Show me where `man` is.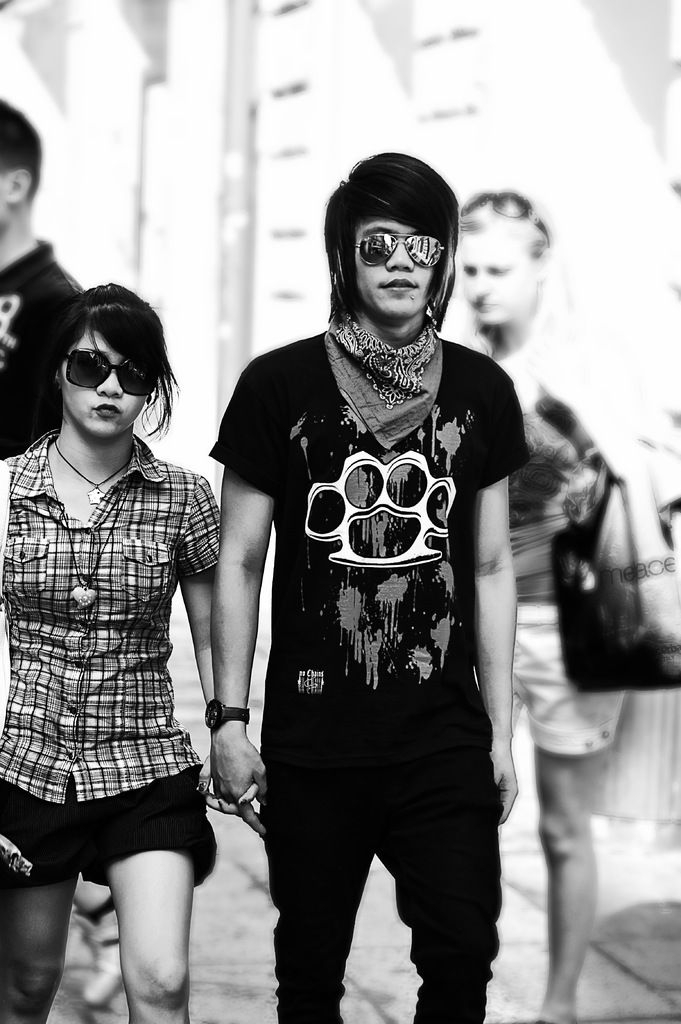
`man` is at 164 147 535 1007.
